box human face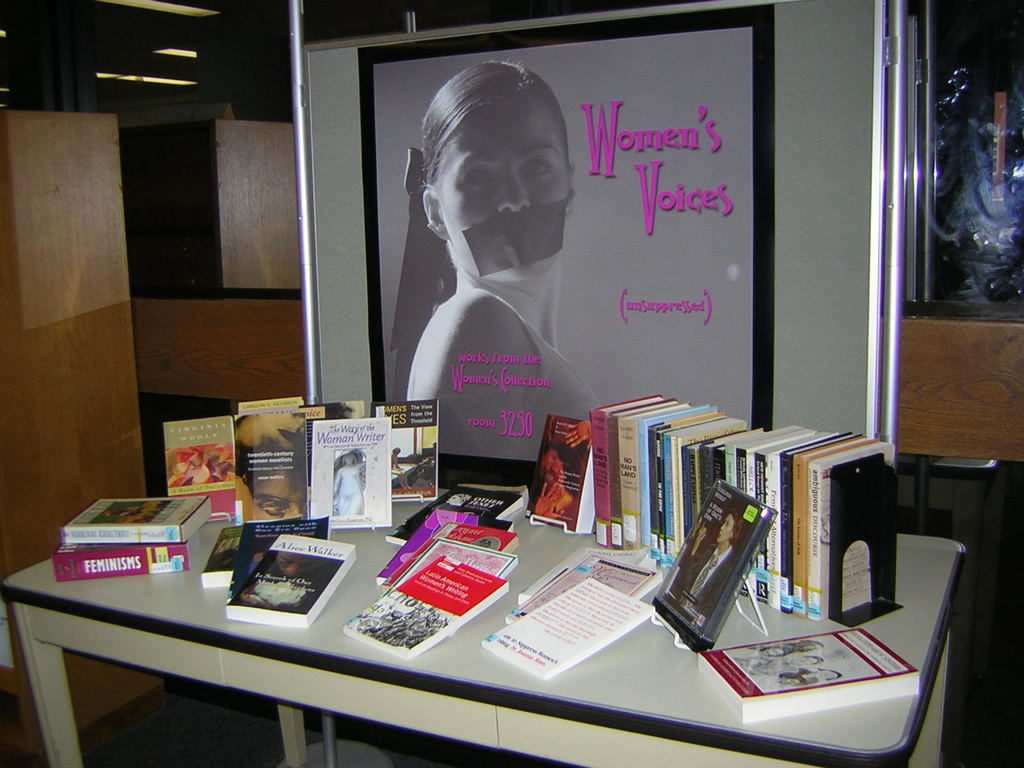
<region>817, 671, 836, 679</region>
